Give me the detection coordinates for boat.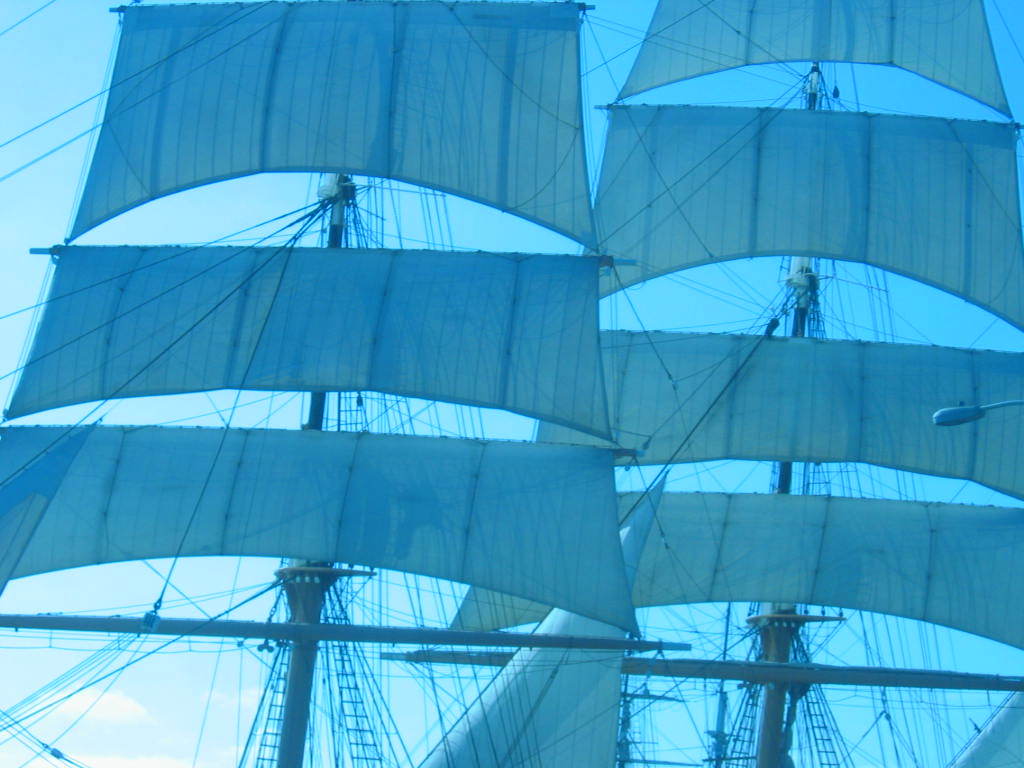
{"left": 0, "top": 53, "right": 1023, "bottom": 767}.
